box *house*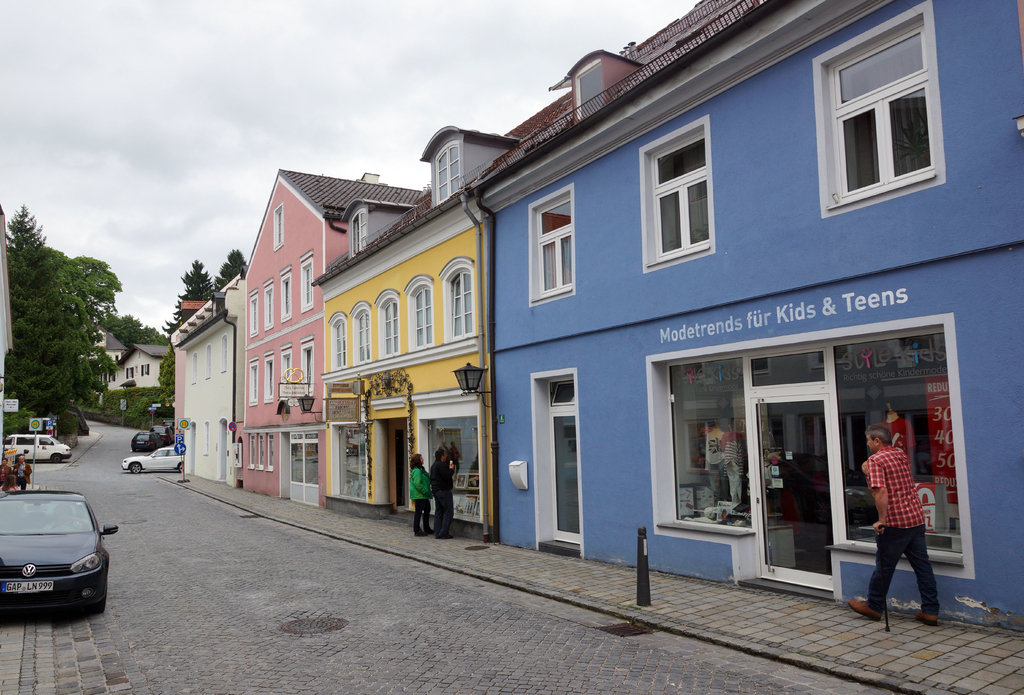
(179, 285, 240, 480)
